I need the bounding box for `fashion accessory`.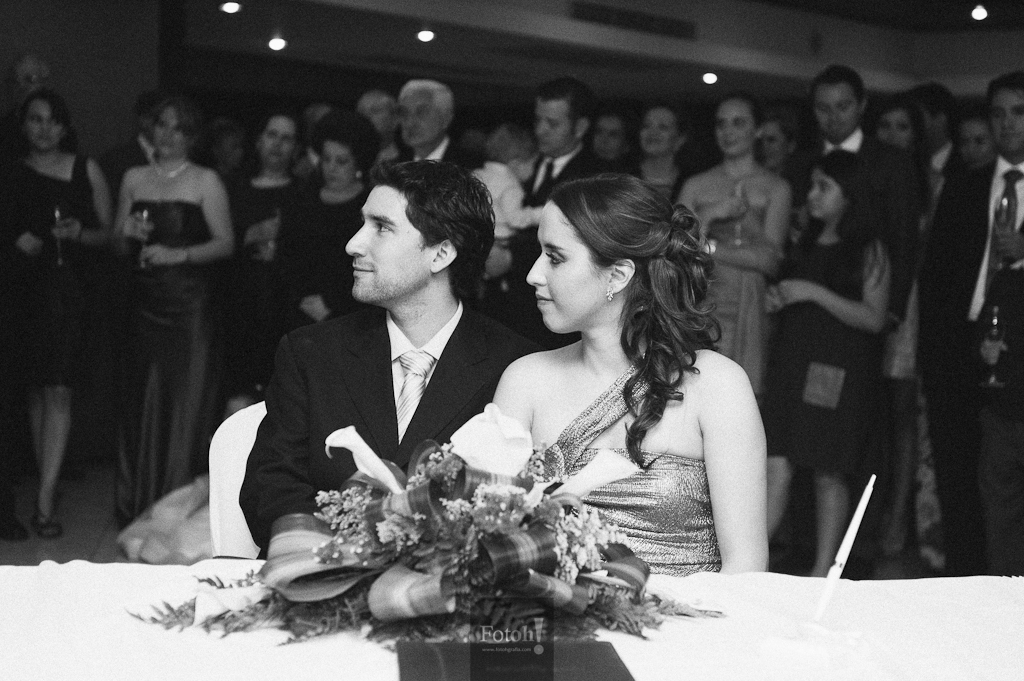
Here it is: locate(980, 165, 1023, 298).
